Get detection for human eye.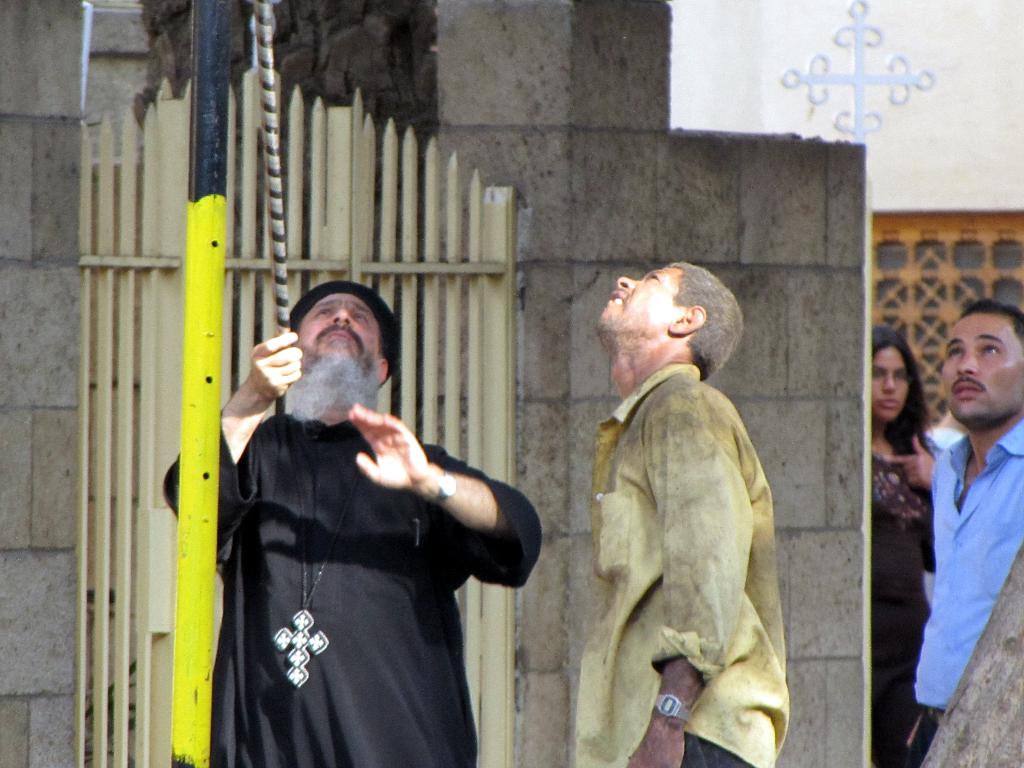
Detection: <box>945,347,966,360</box>.
